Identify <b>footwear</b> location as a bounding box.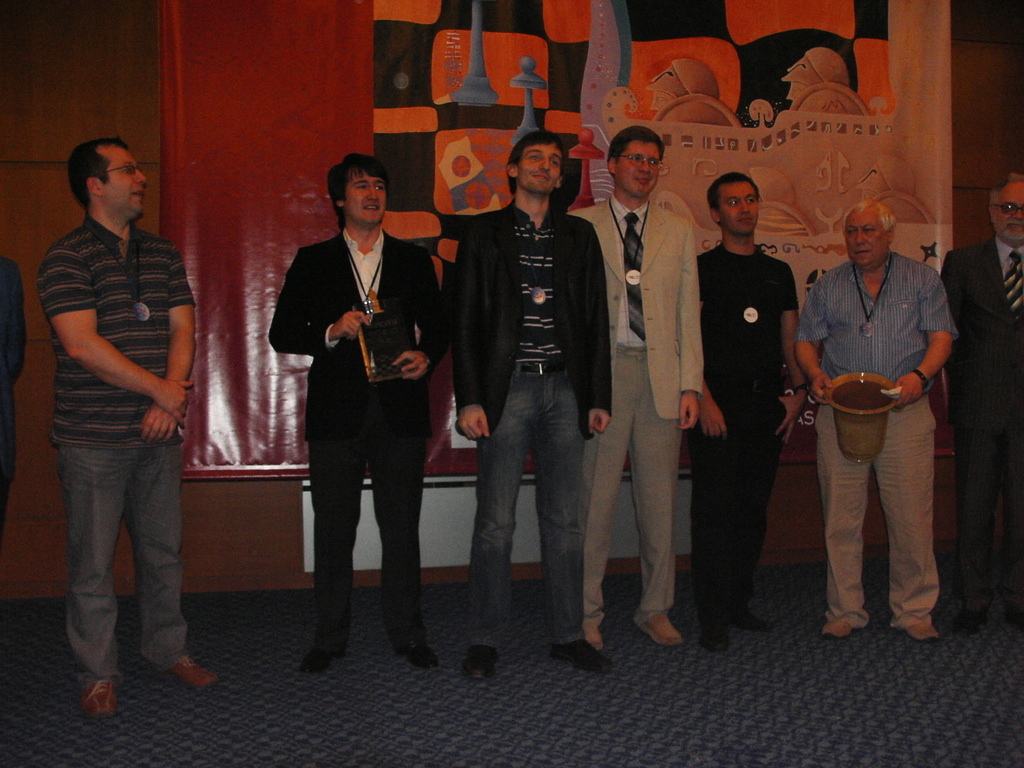
[left=697, top=625, right=726, bottom=650].
